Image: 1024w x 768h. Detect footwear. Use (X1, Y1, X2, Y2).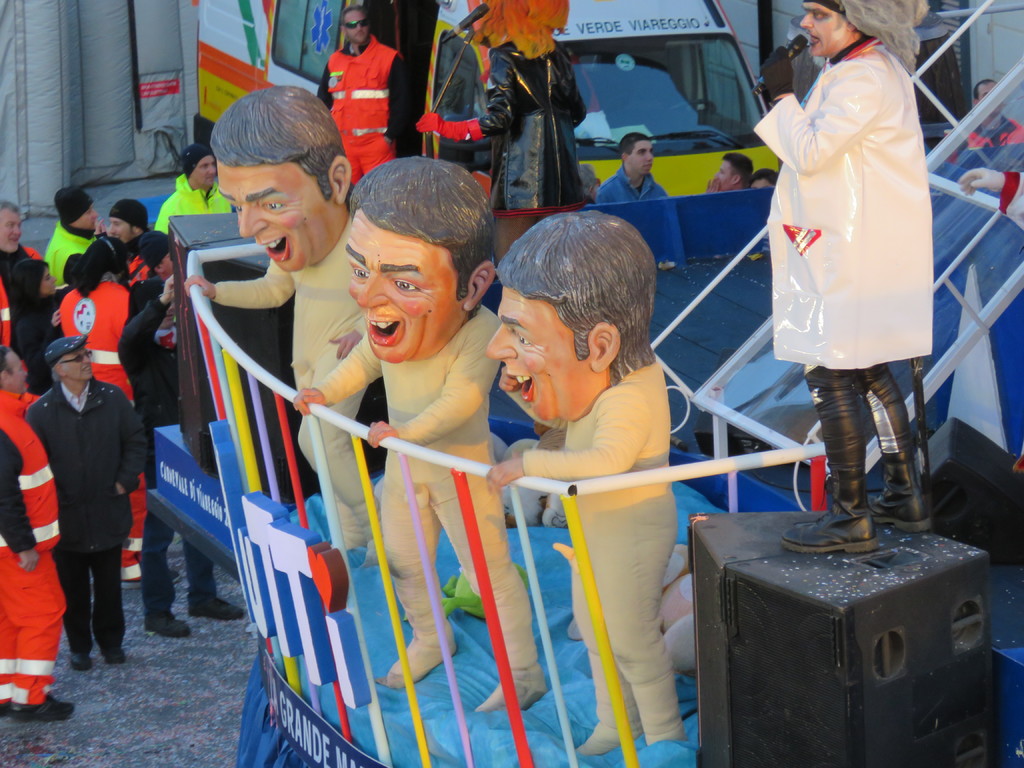
(186, 594, 244, 624).
